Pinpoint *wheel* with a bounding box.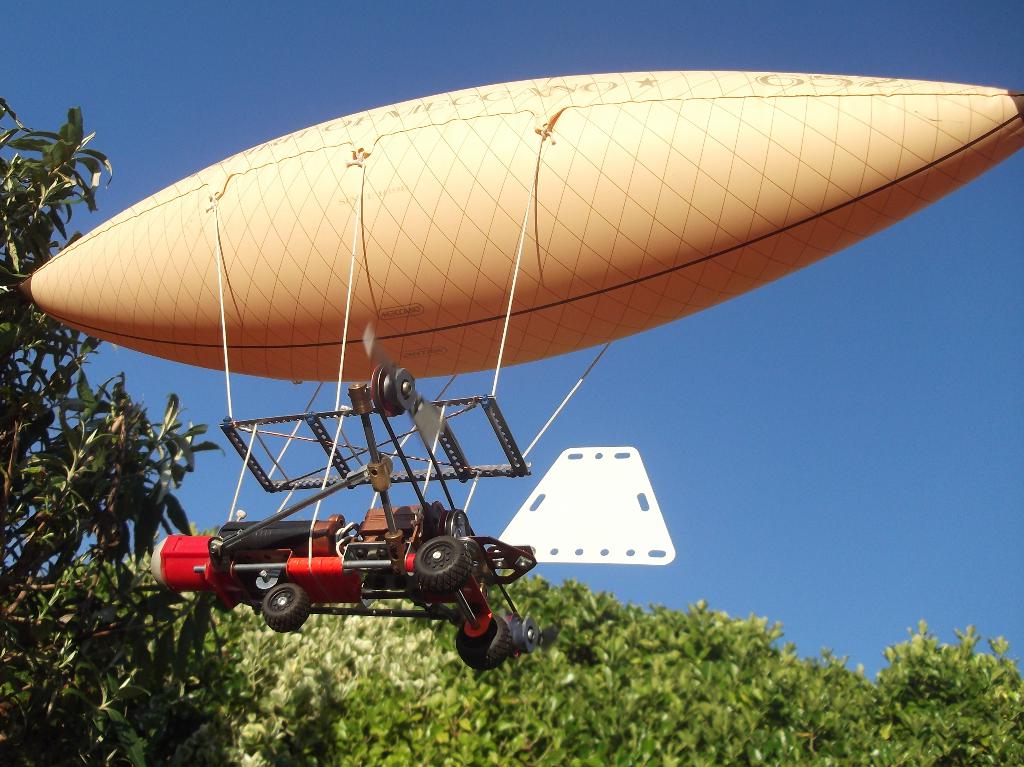
{"left": 412, "top": 536, "right": 474, "bottom": 589}.
